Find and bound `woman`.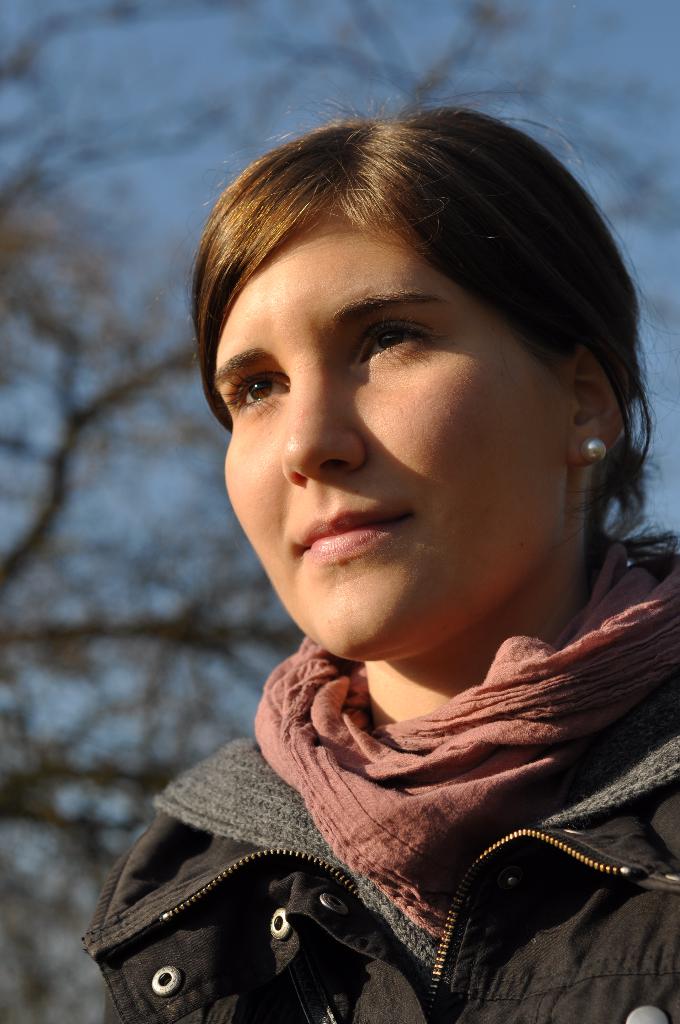
Bound: 107/35/679/1009.
